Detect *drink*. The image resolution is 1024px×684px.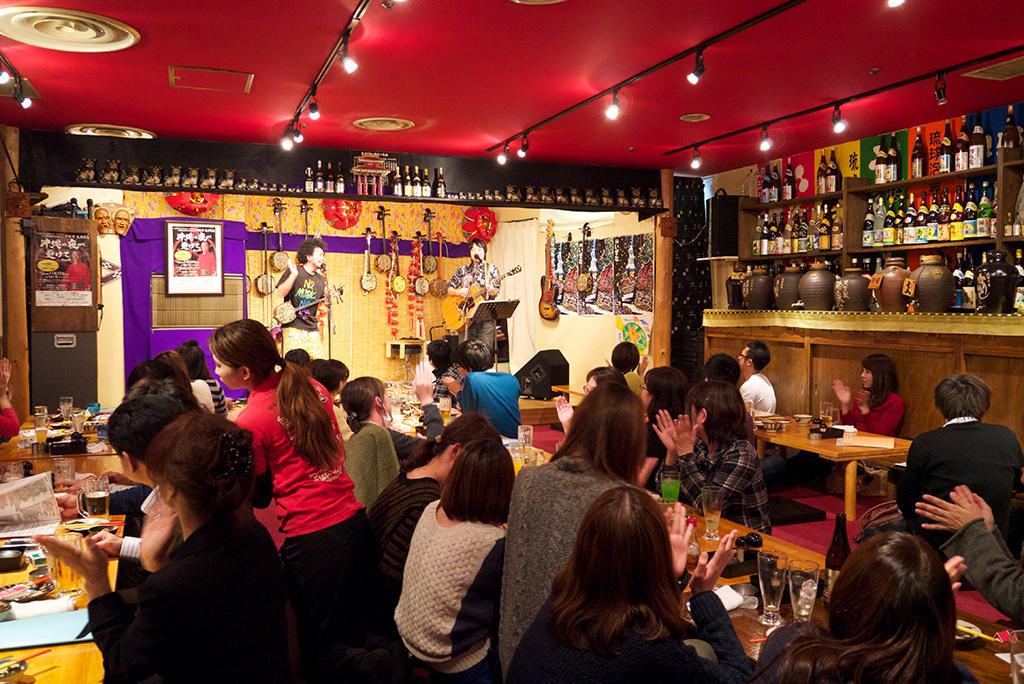
left=782, top=157, right=794, bottom=199.
